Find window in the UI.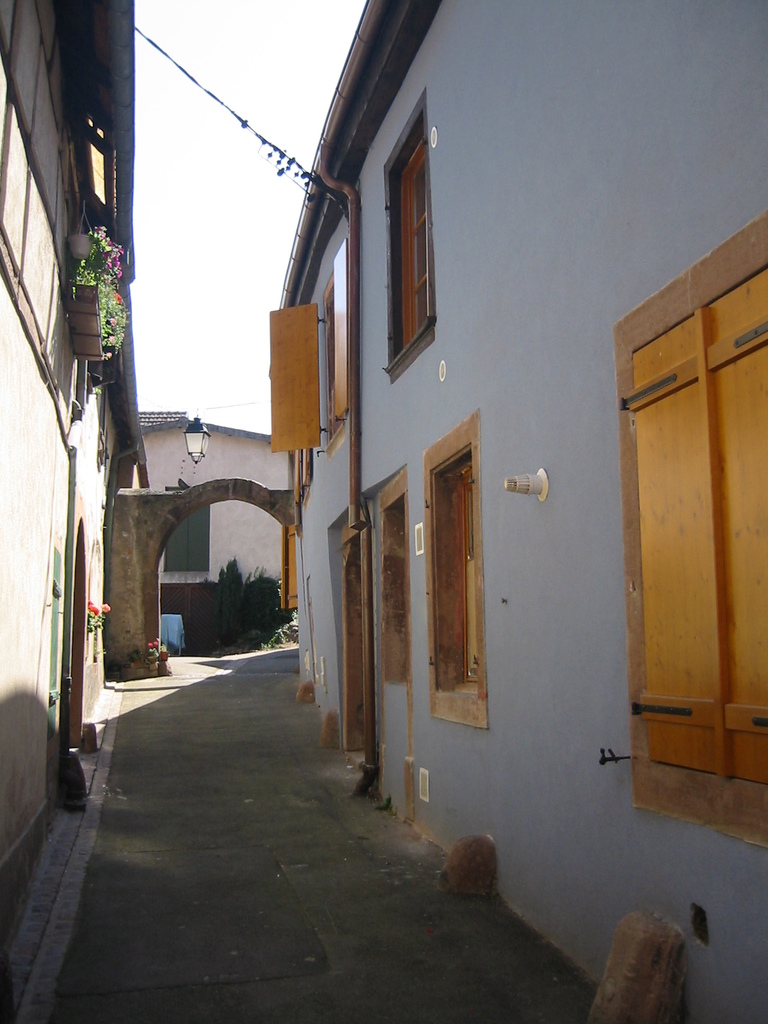
UI element at bbox=[319, 278, 345, 436].
